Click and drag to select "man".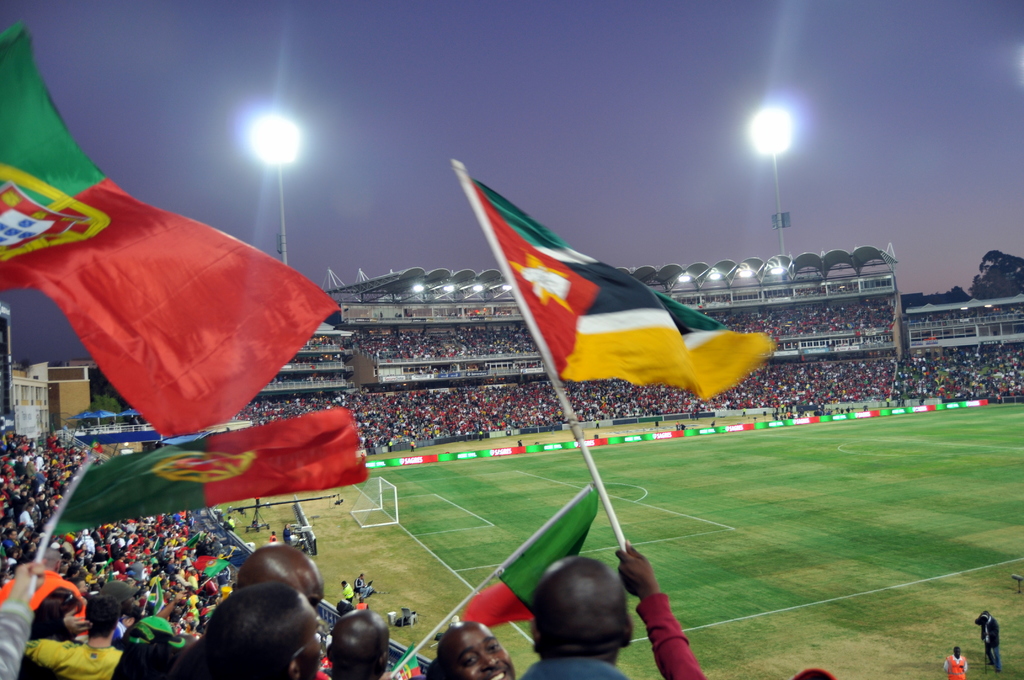
Selection: 515 547 639 679.
